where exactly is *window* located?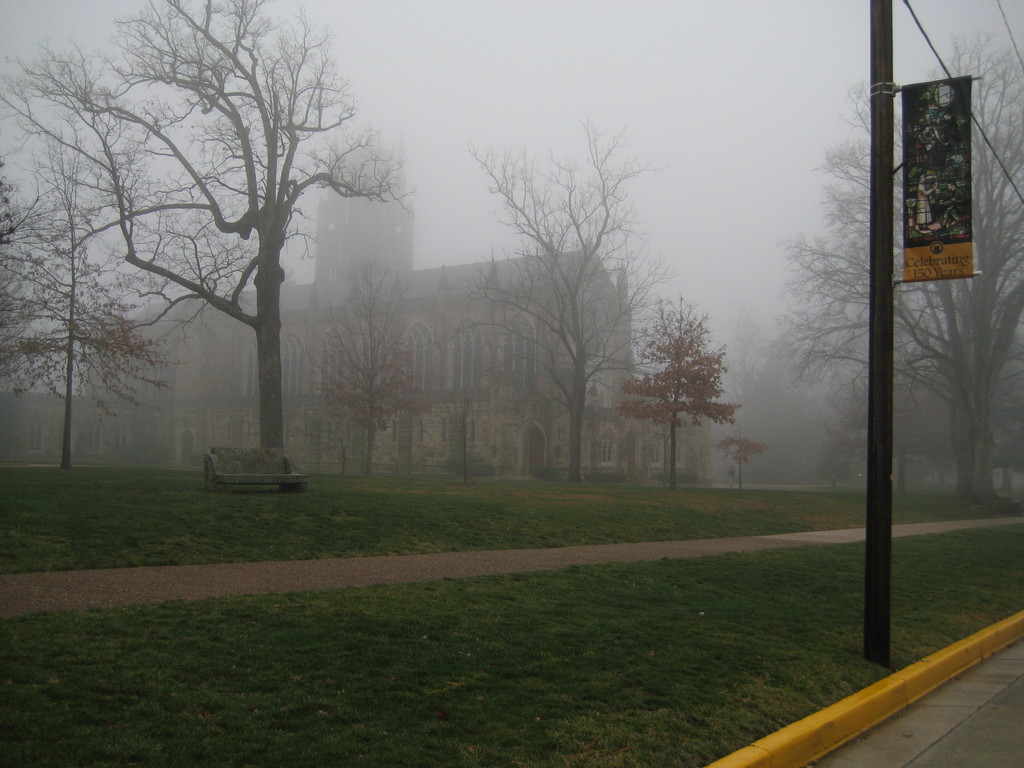
Its bounding box is {"x1": 402, "y1": 320, "x2": 430, "y2": 392}.
